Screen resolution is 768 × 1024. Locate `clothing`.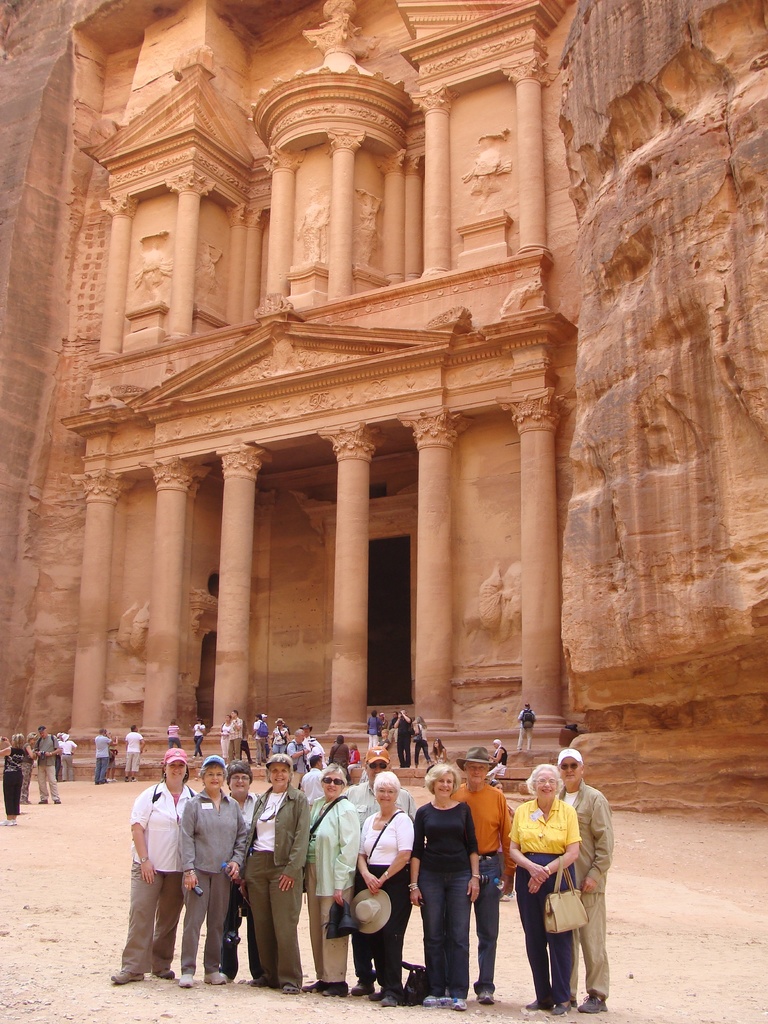
pyautogui.locateOnScreen(165, 725, 175, 753).
